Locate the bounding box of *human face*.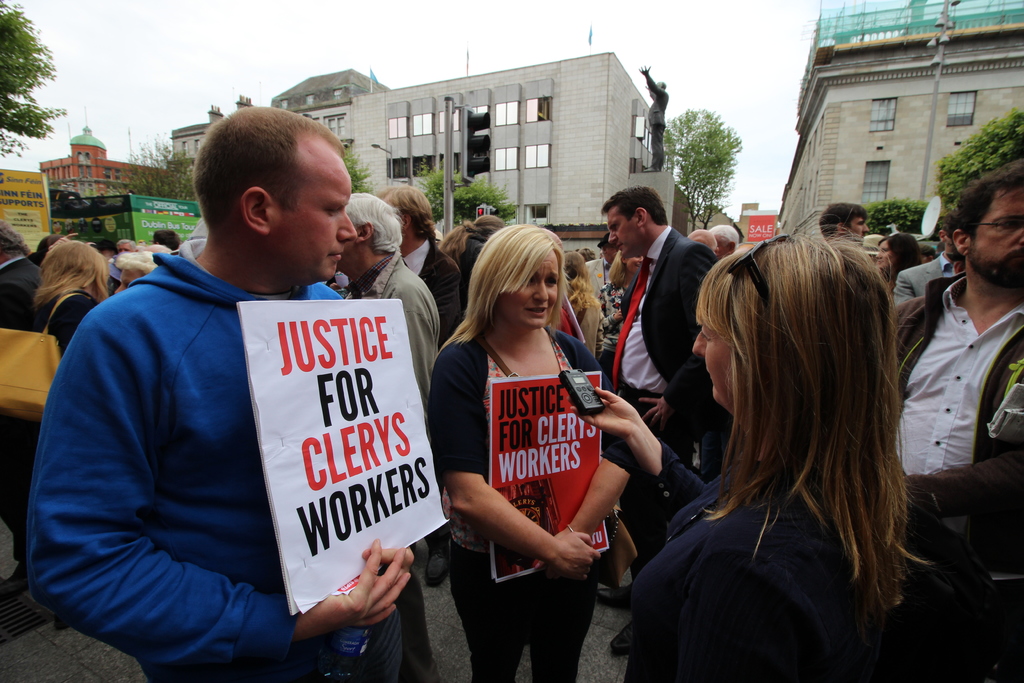
Bounding box: 852/217/868/245.
